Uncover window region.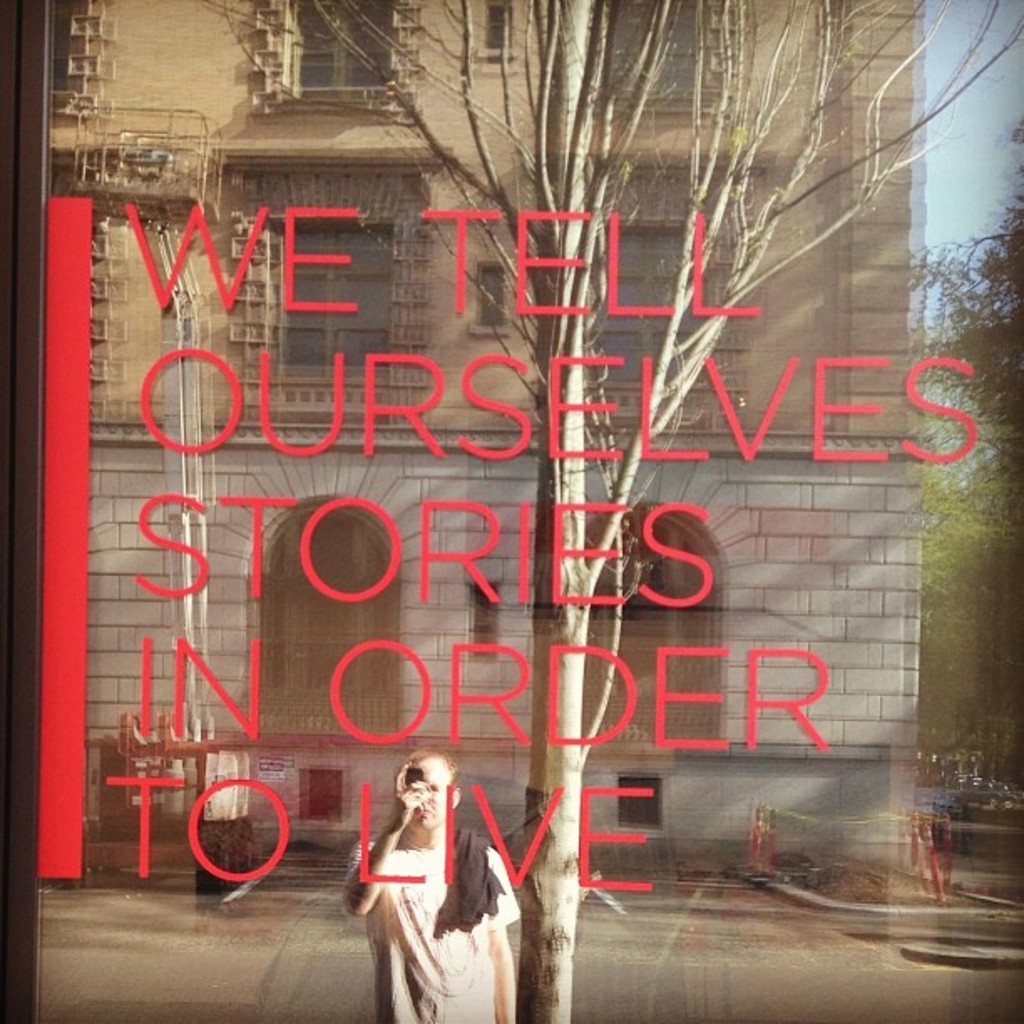
Uncovered: 259 502 403 733.
